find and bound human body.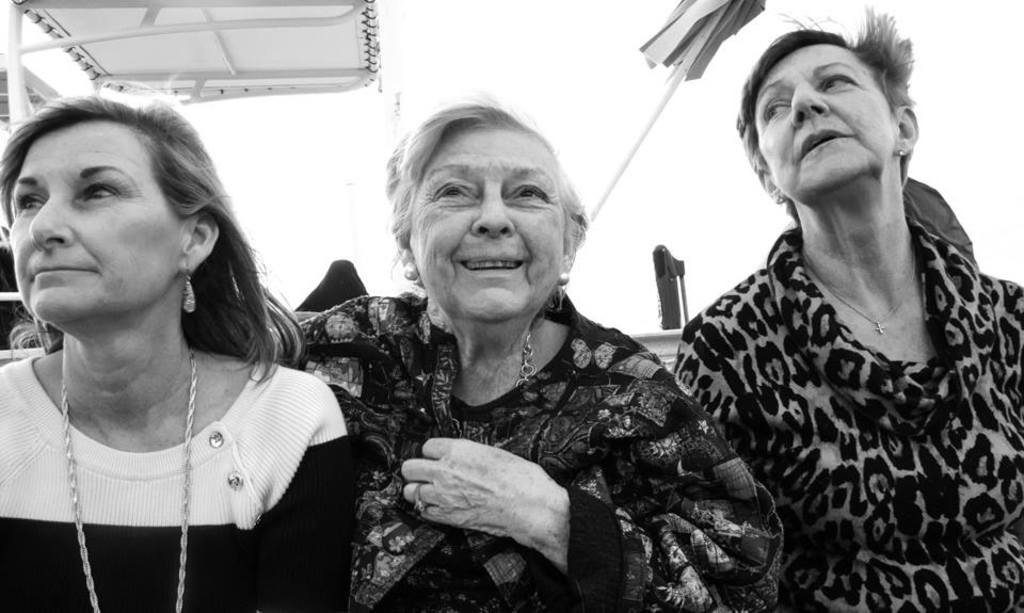
Bound: [left=0, top=79, right=357, bottom=612].
